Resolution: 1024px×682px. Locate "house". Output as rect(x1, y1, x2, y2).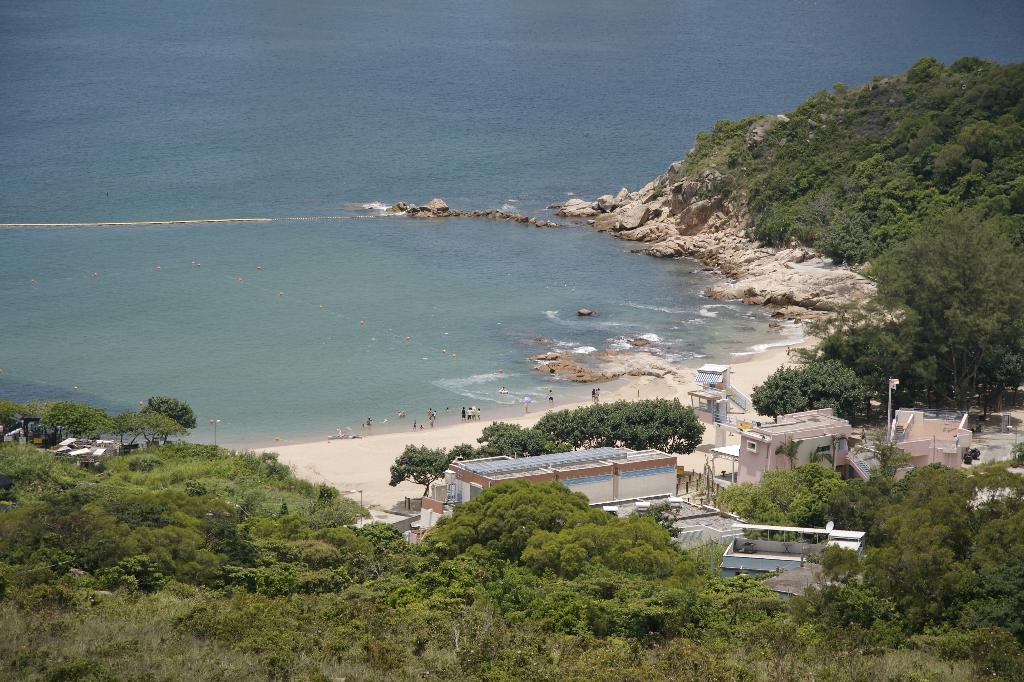
rect(709, 405, 973, 483).
